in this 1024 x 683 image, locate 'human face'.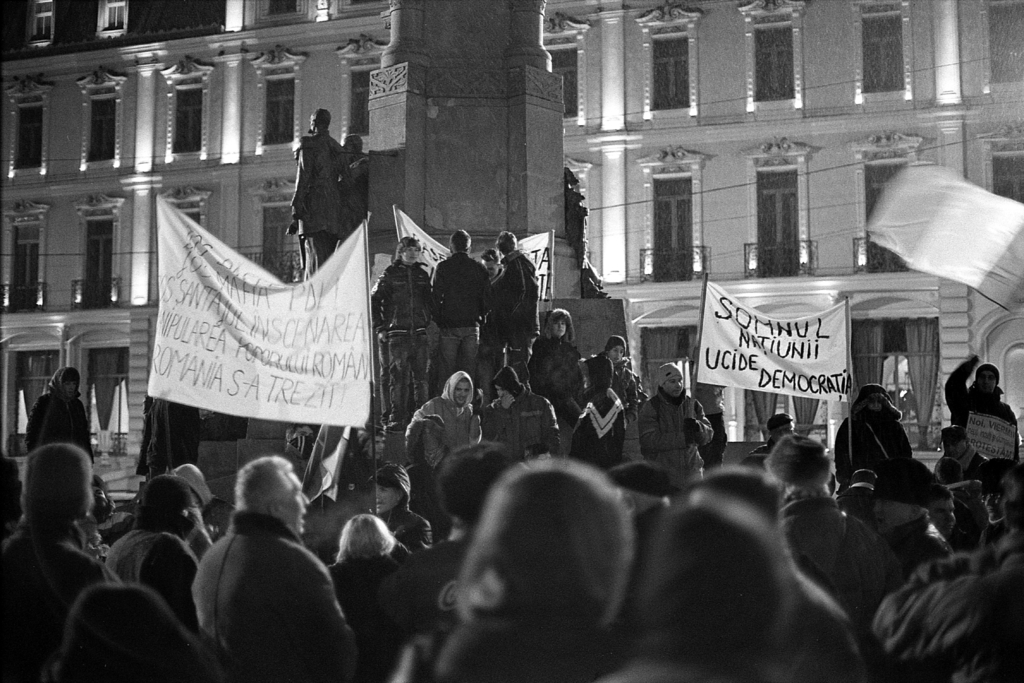
Bounding box: box=[549, 317, 569, 335].
